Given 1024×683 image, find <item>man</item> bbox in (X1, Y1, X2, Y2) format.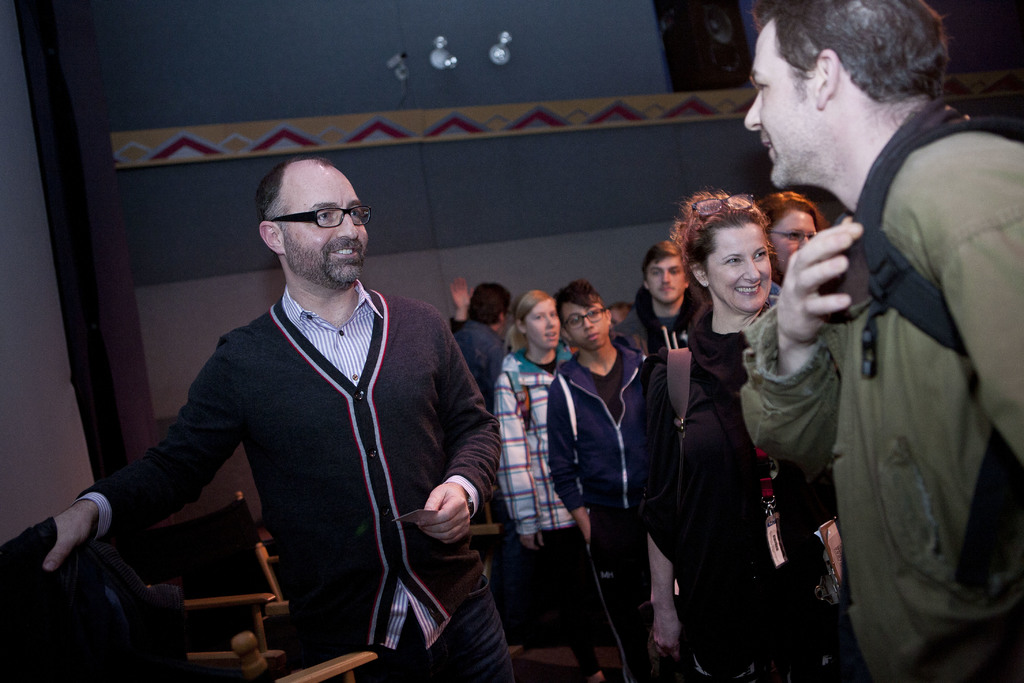
(740, 0, 1023, 682).
